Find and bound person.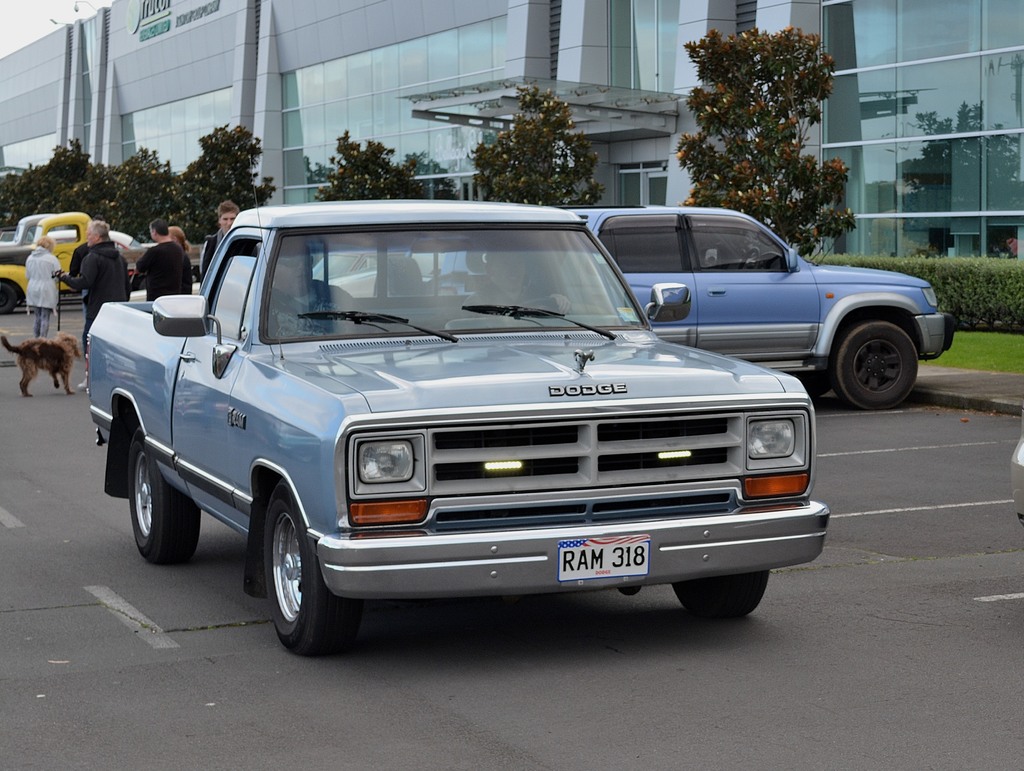
Bound: {"x1": 260, "y1": 234, "x2": 361, "y2": 348}.
